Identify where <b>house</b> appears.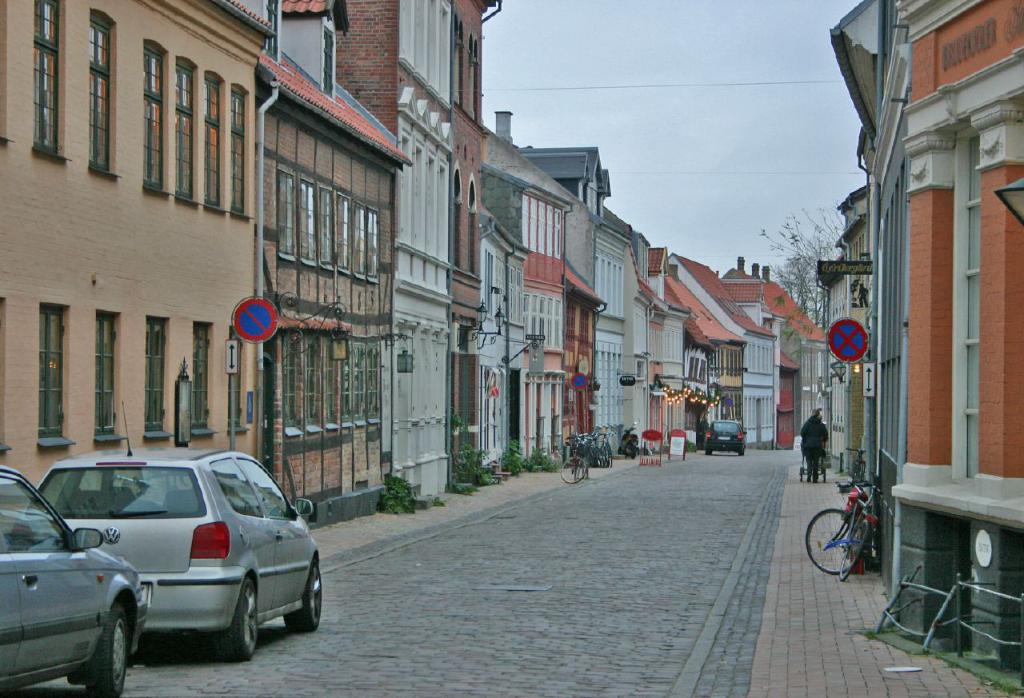
Appears at {"left": 630, "top": 281, "right": 687, "bottom": 465}.
